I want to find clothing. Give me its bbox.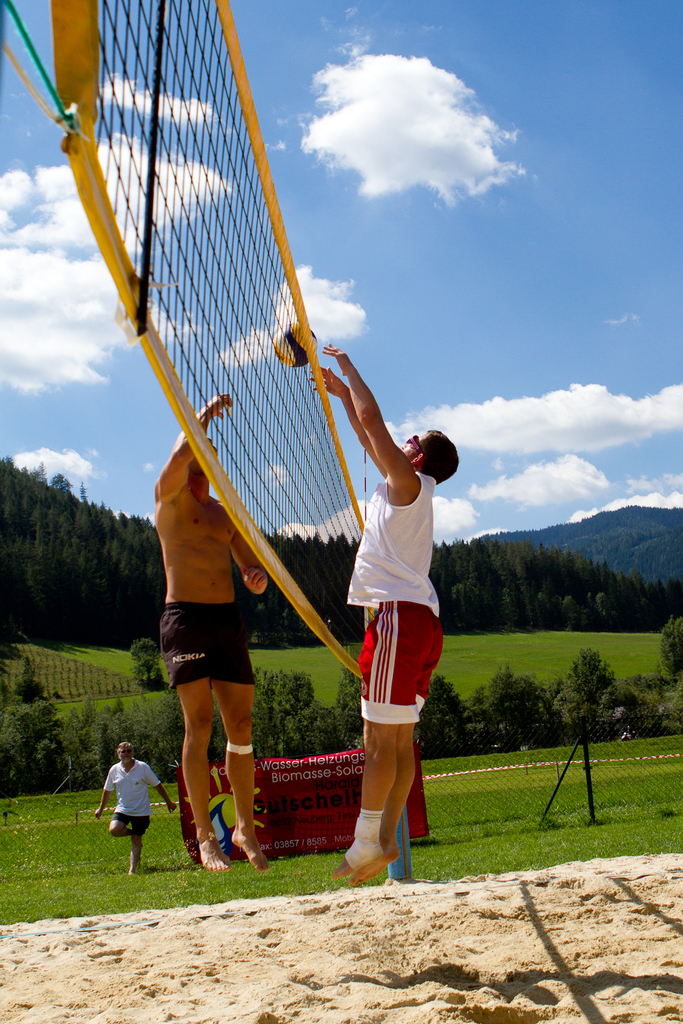
(left=156, top=592, right=261, bottom=686).
